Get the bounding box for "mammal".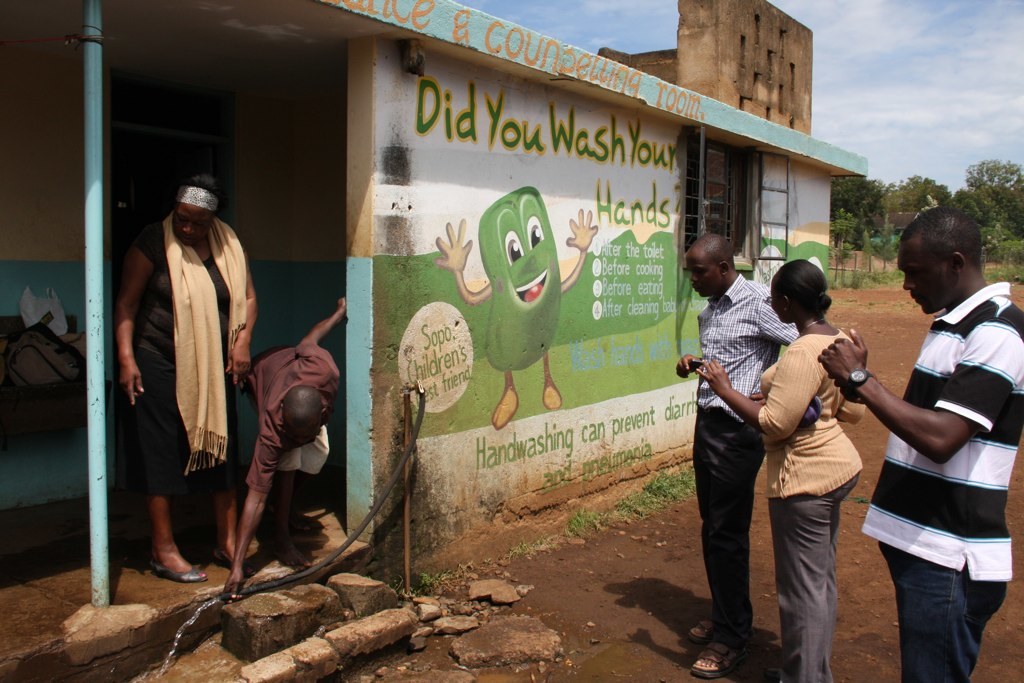
pyautogui.locateOnScreen(671, 231, 796, 675).
